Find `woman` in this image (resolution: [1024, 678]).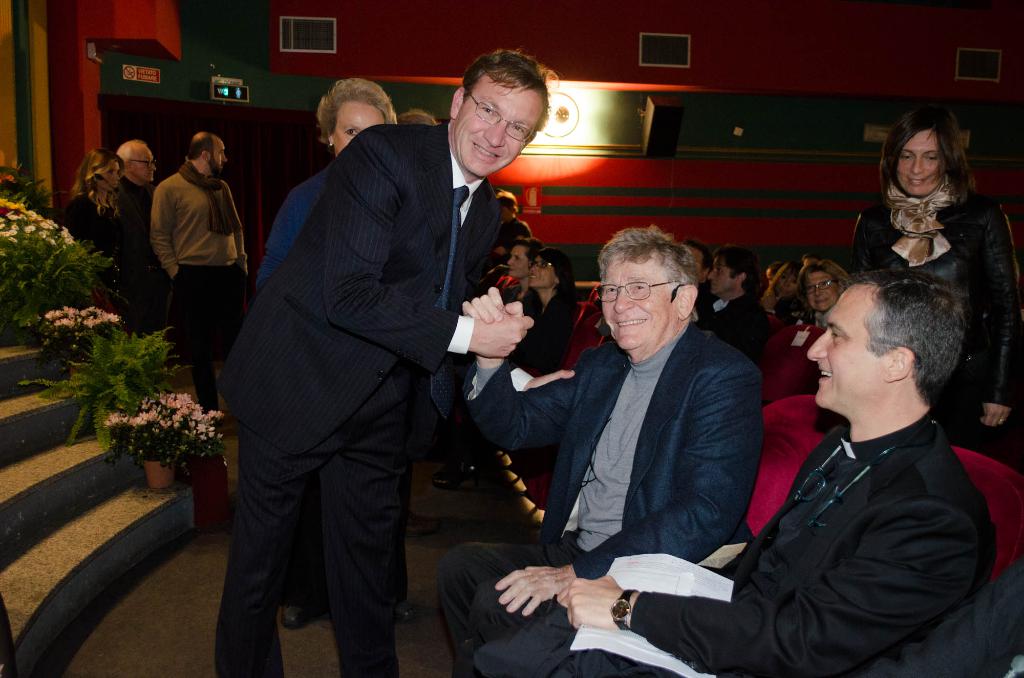
257/74/410/630.
